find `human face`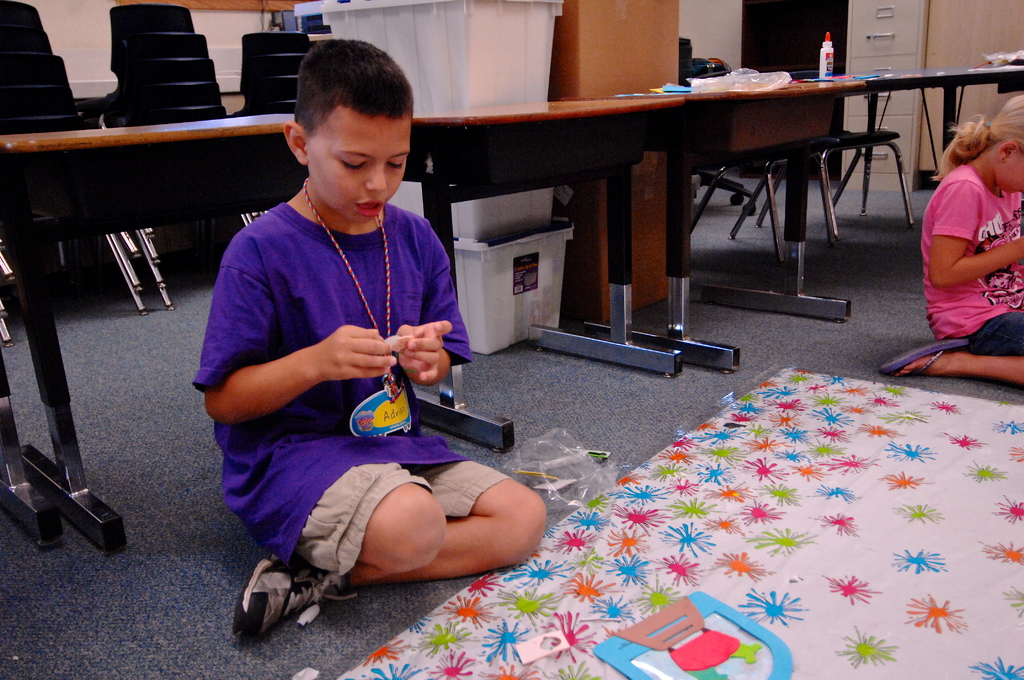
bbox=[309, 120, 410, 225]
